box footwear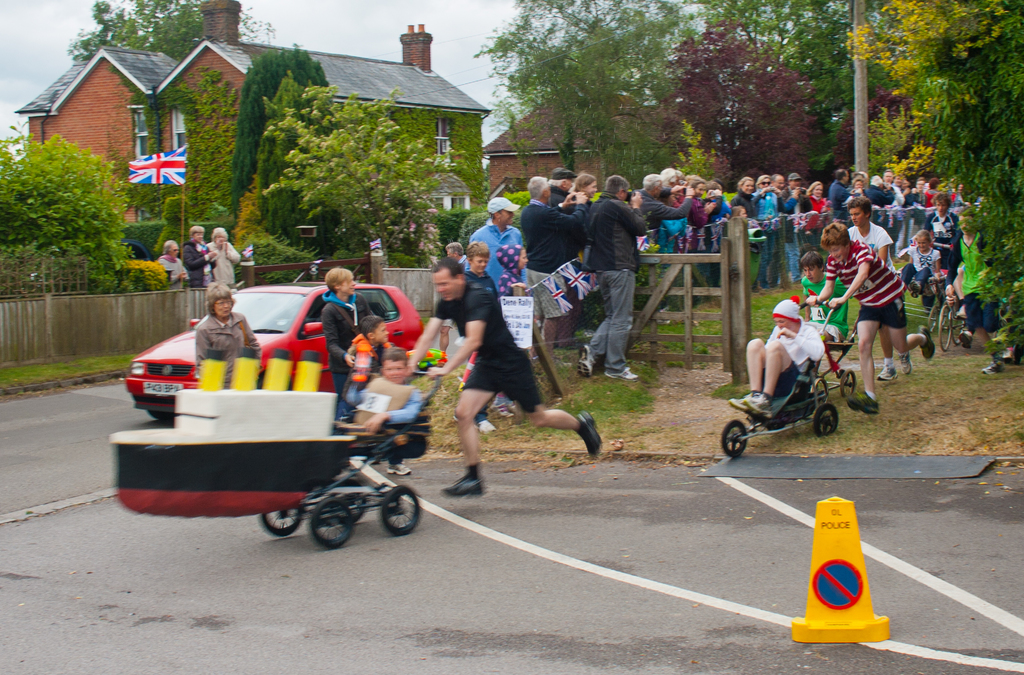
[605,364,641,379]
